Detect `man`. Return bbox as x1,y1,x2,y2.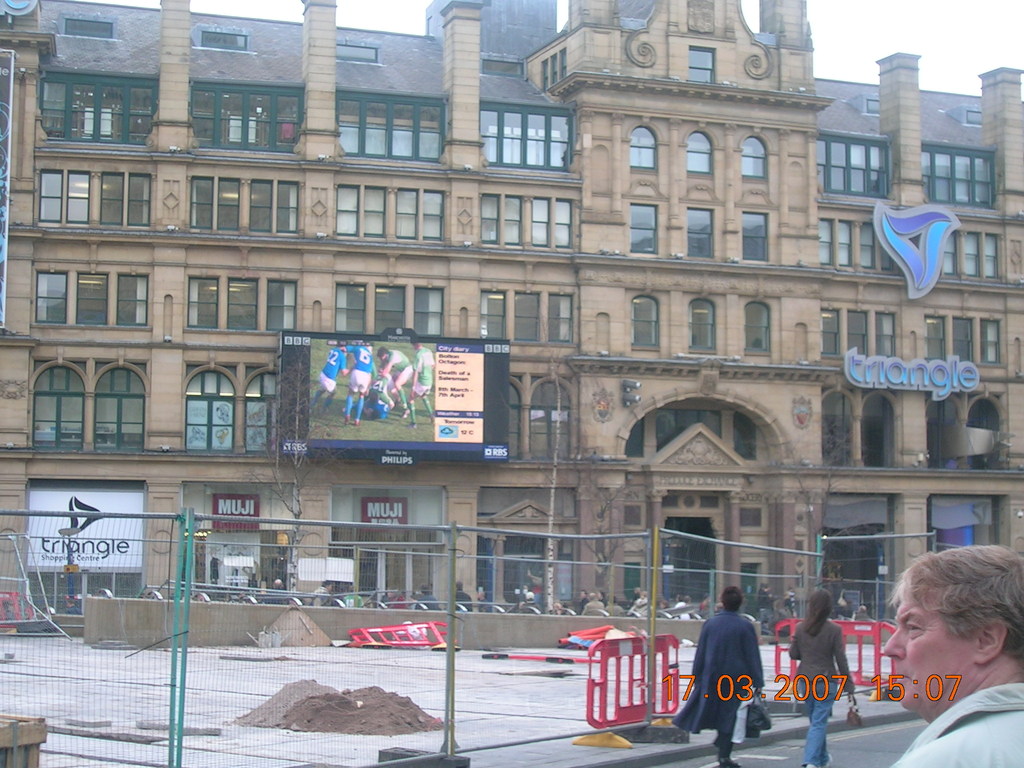
337,340,374,421.
